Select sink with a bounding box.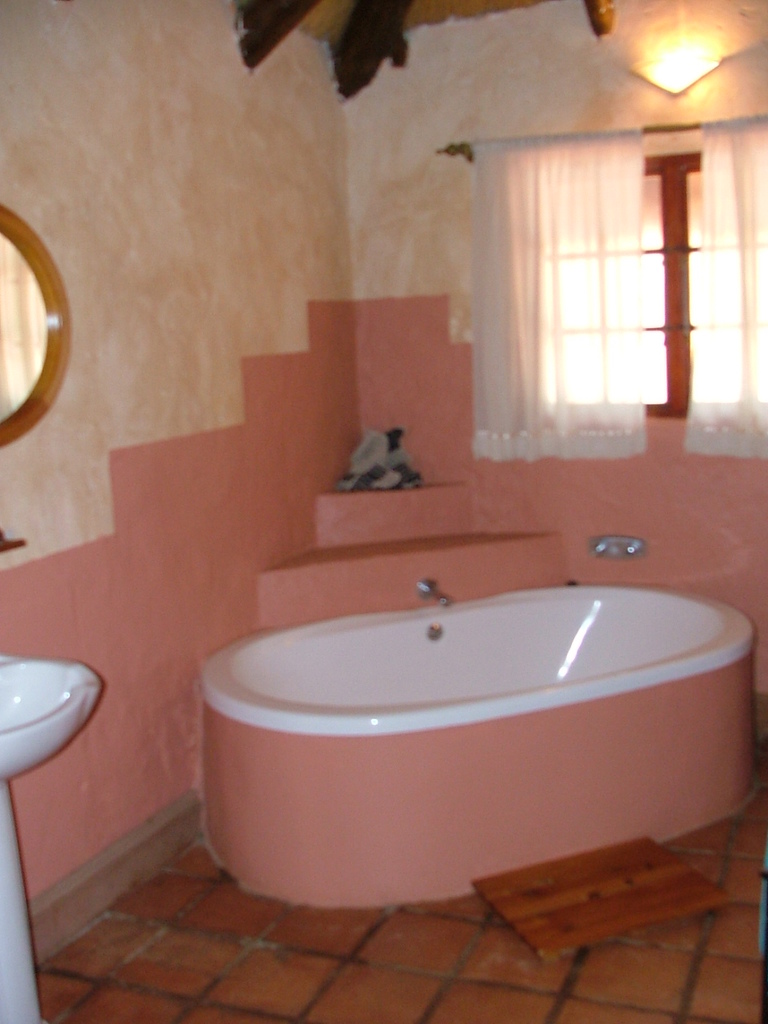
0:654:106:782.
